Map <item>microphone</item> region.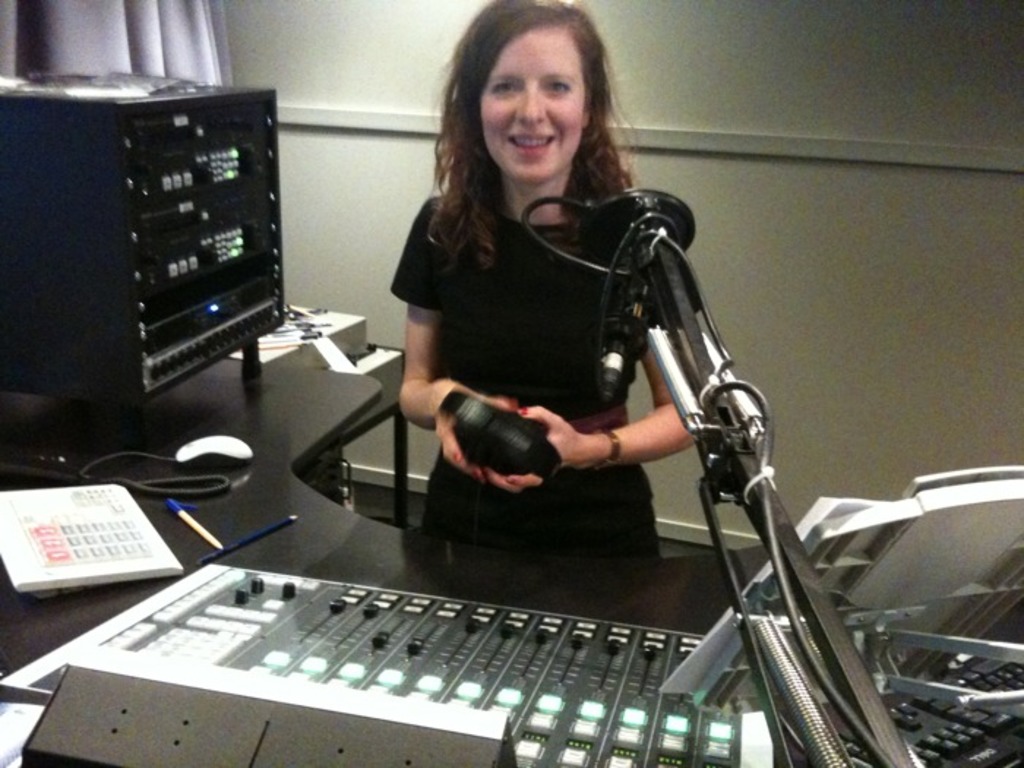
Mapped to pyautogui.locateOnScreen(579, 243, 667, 427).
